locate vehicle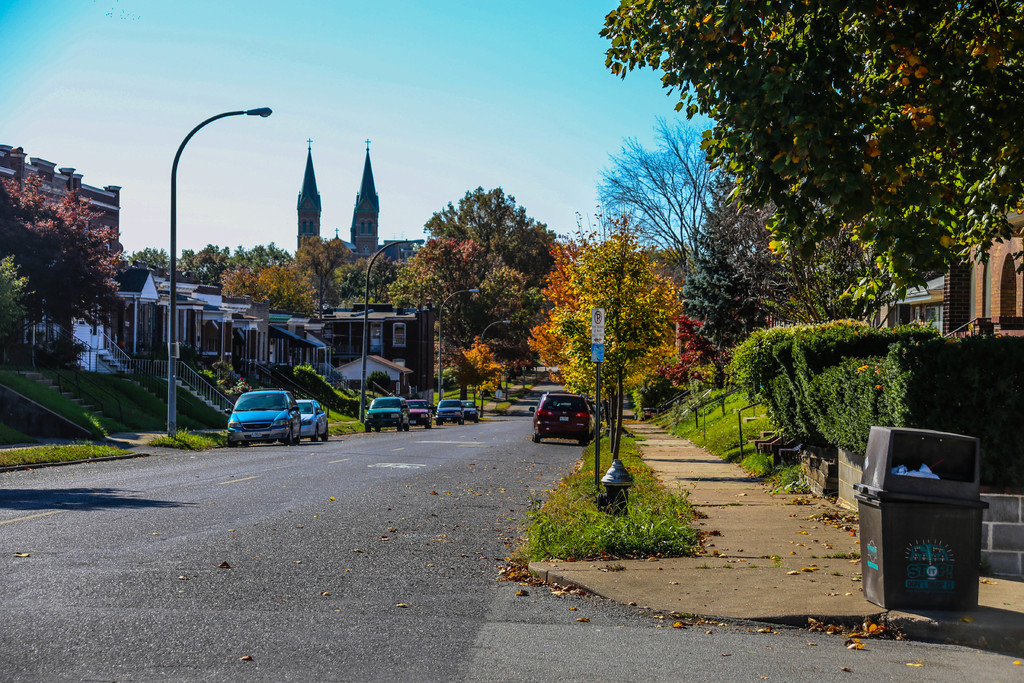
bbox(525, 391, 602, 454)
